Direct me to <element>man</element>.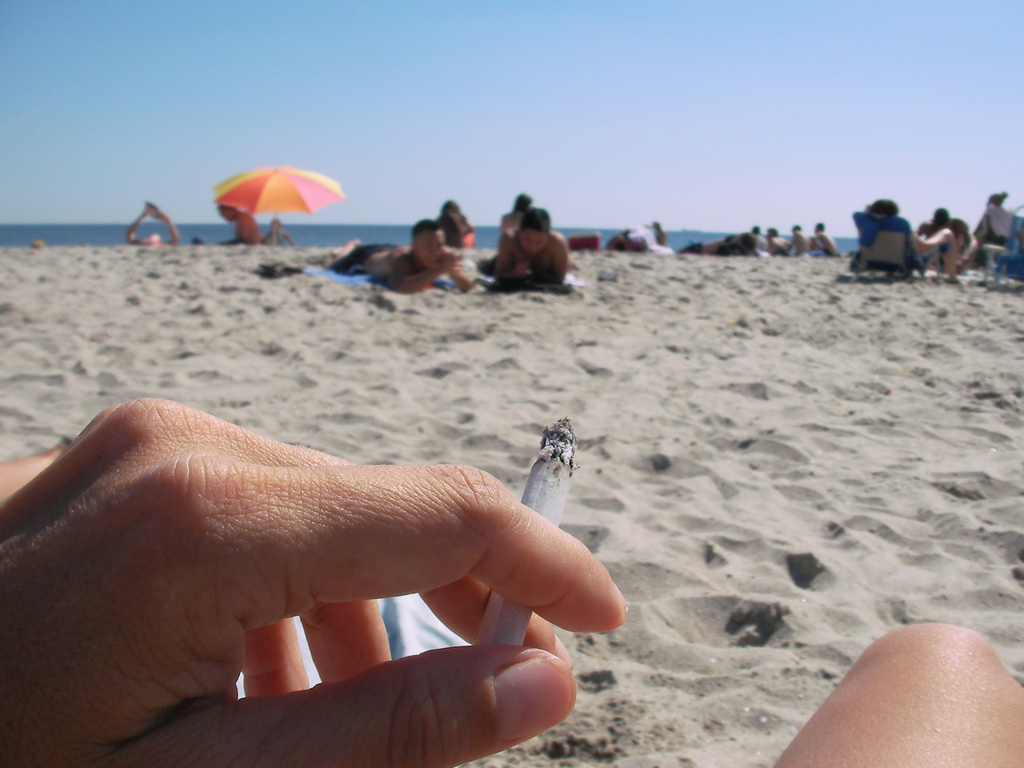
Direction: Rect(220, 205, 262, 243).
